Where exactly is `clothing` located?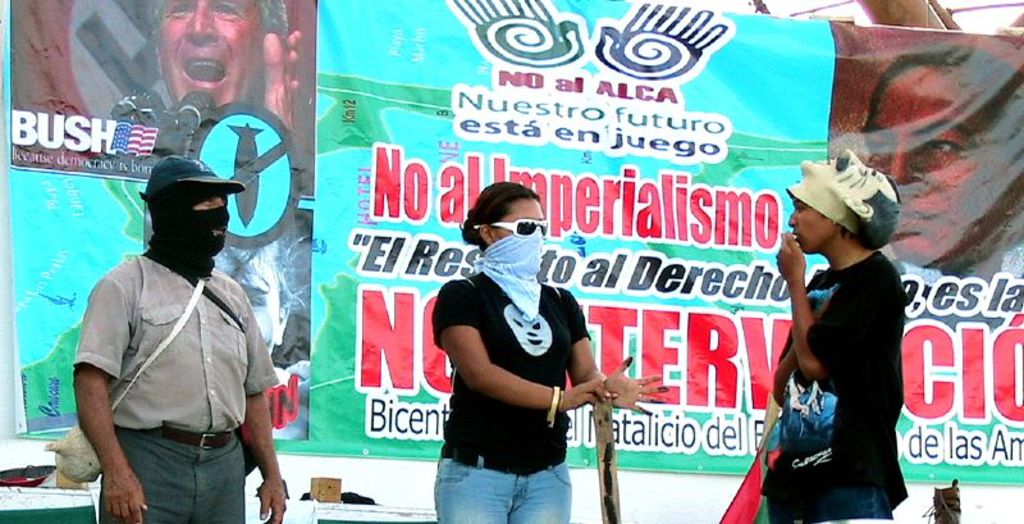
Its bounding box is x1=762 y1=191 x2=914 y2=496.
